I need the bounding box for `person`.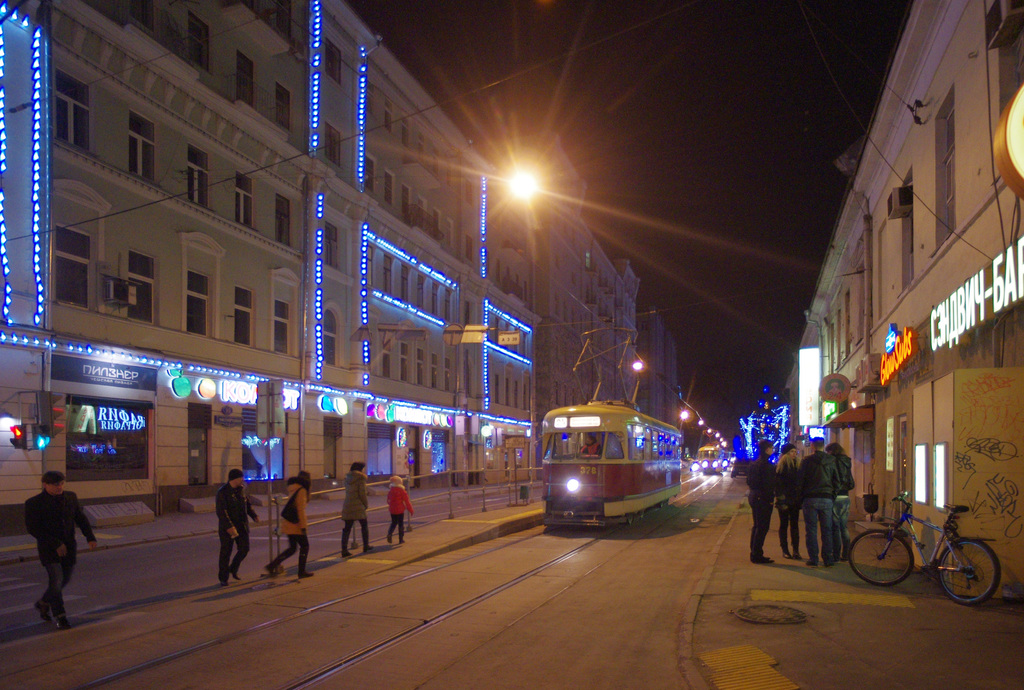
Here it is: x1=265 y1=473 x2=316 y2=575.
